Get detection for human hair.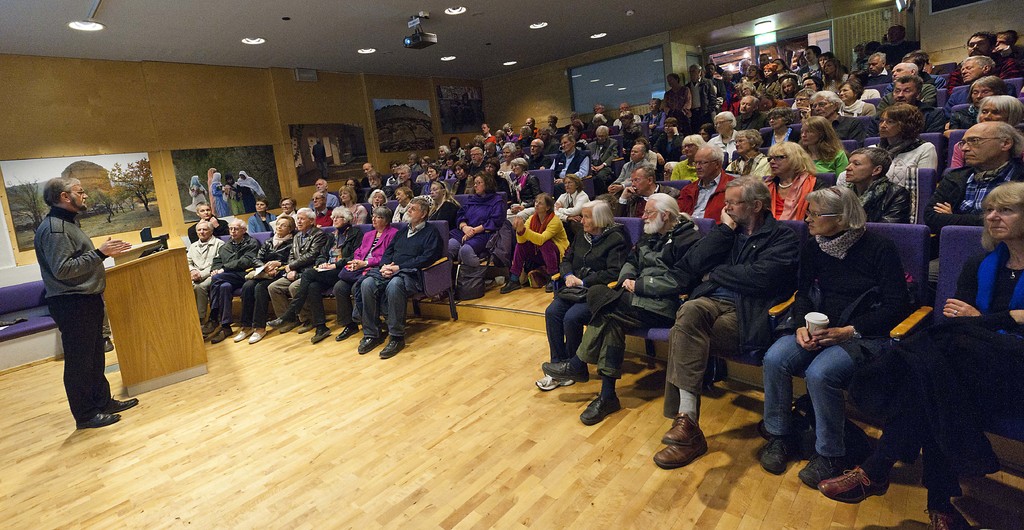
Detection: Rect(727, 174, 773, 212).
